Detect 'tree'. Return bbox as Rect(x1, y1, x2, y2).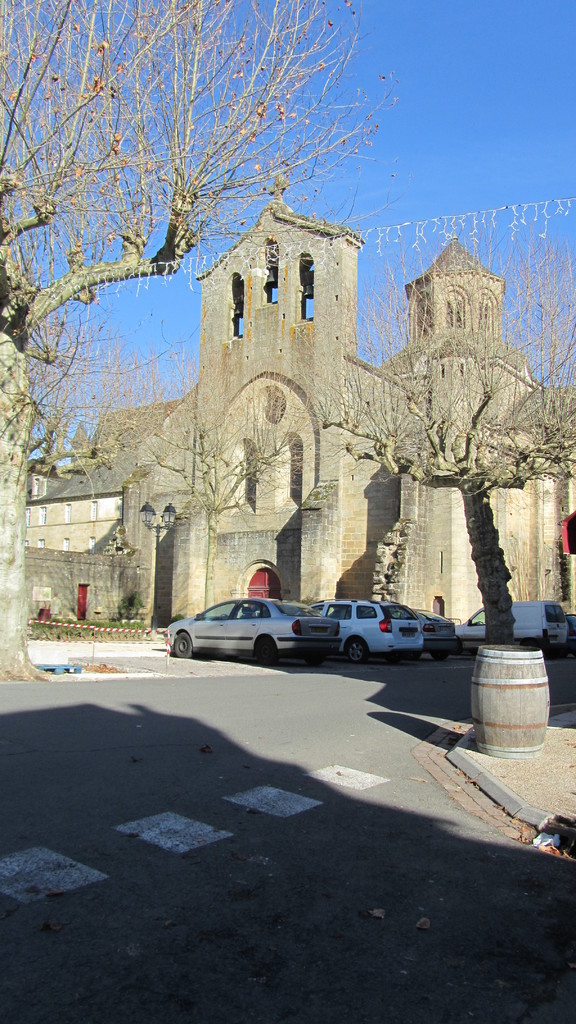
Rect(545, 533, 575, 640).
